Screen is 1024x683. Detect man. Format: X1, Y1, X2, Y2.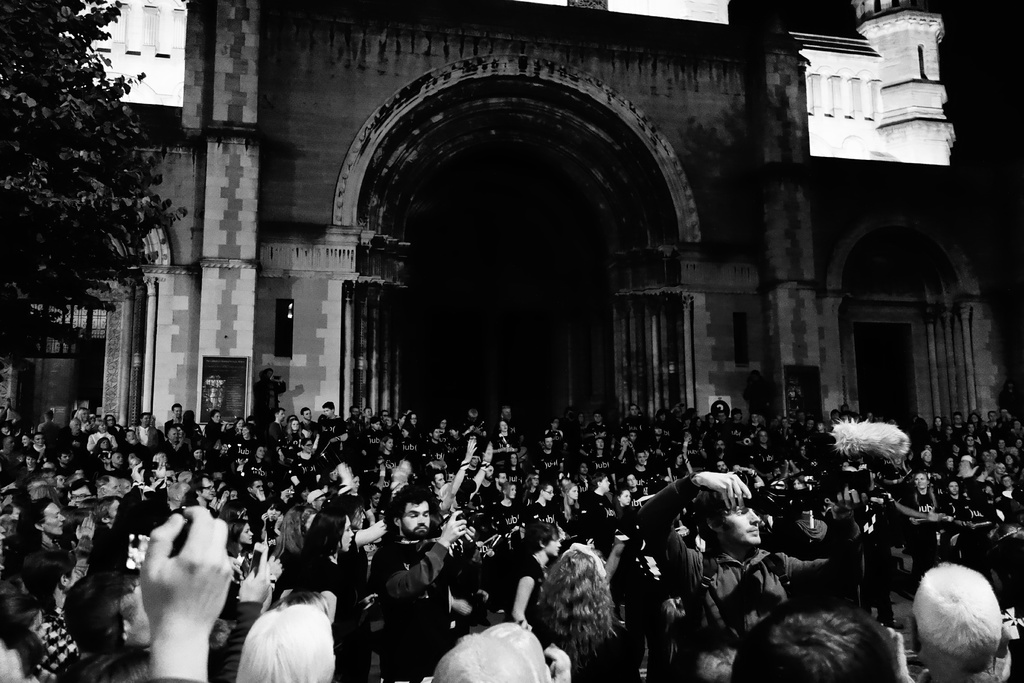
45, 471, 50, 483.
